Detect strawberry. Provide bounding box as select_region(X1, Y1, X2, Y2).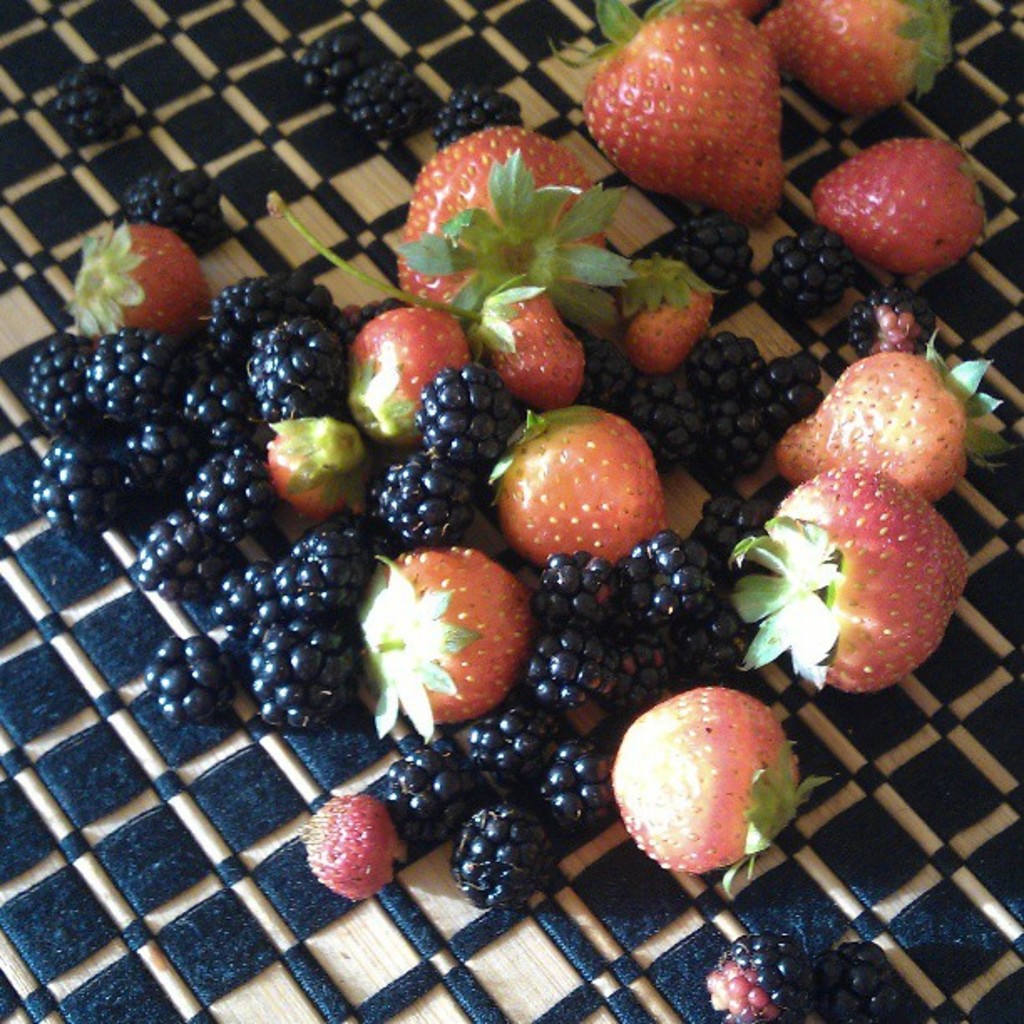
select_region(612, 251, 730, 376).
